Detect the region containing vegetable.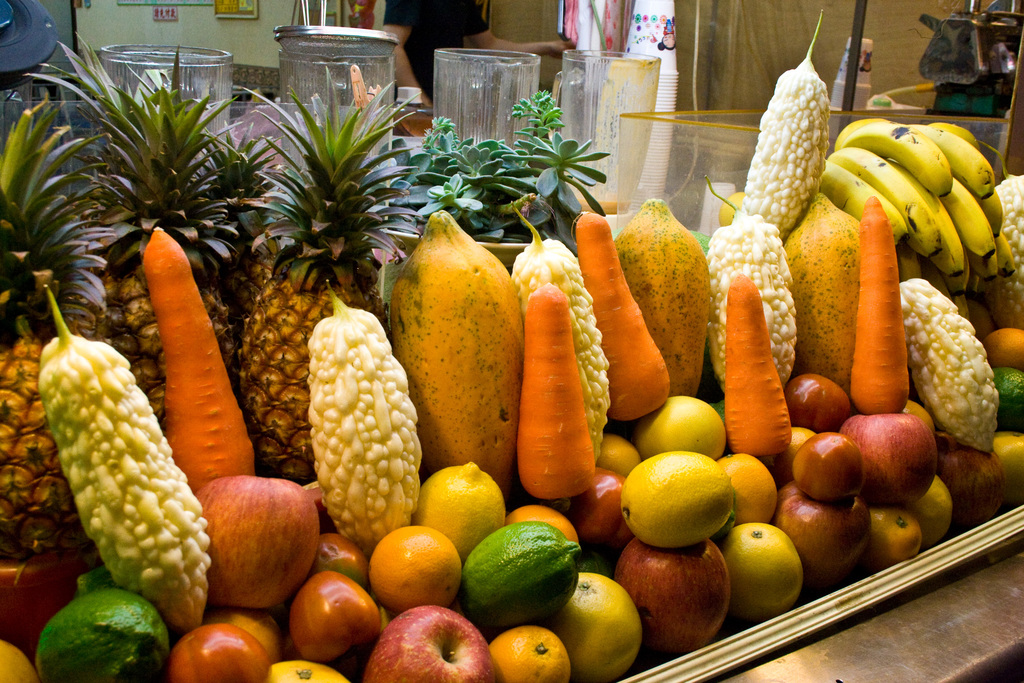
rect(515, 283, 597, 502).
